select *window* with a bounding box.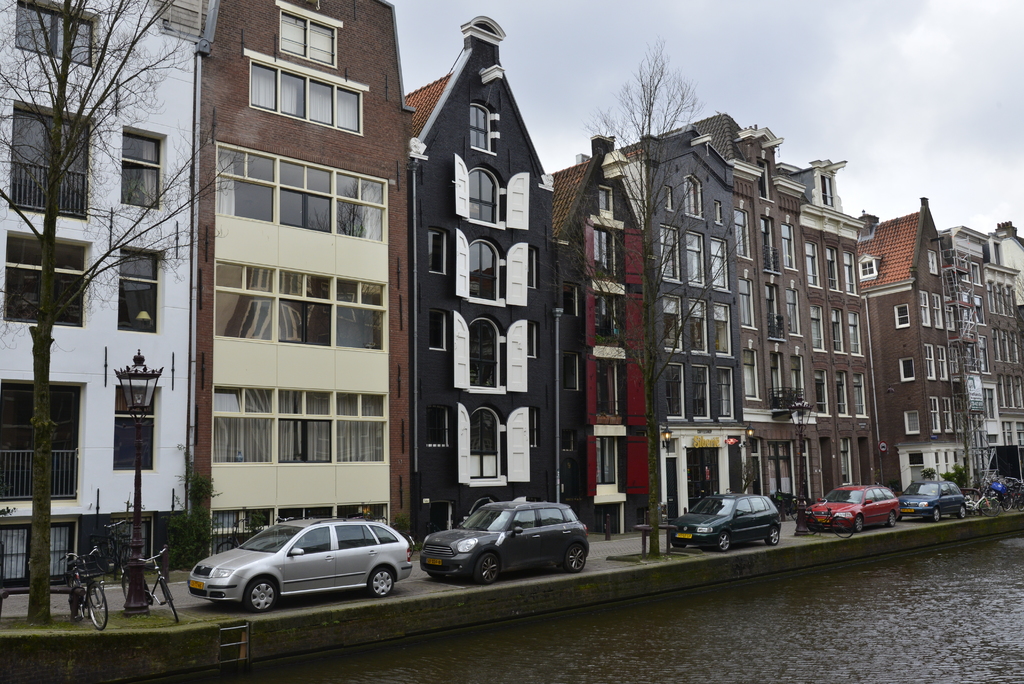
(x1=708, y1=236, x2=728, y2=289).
